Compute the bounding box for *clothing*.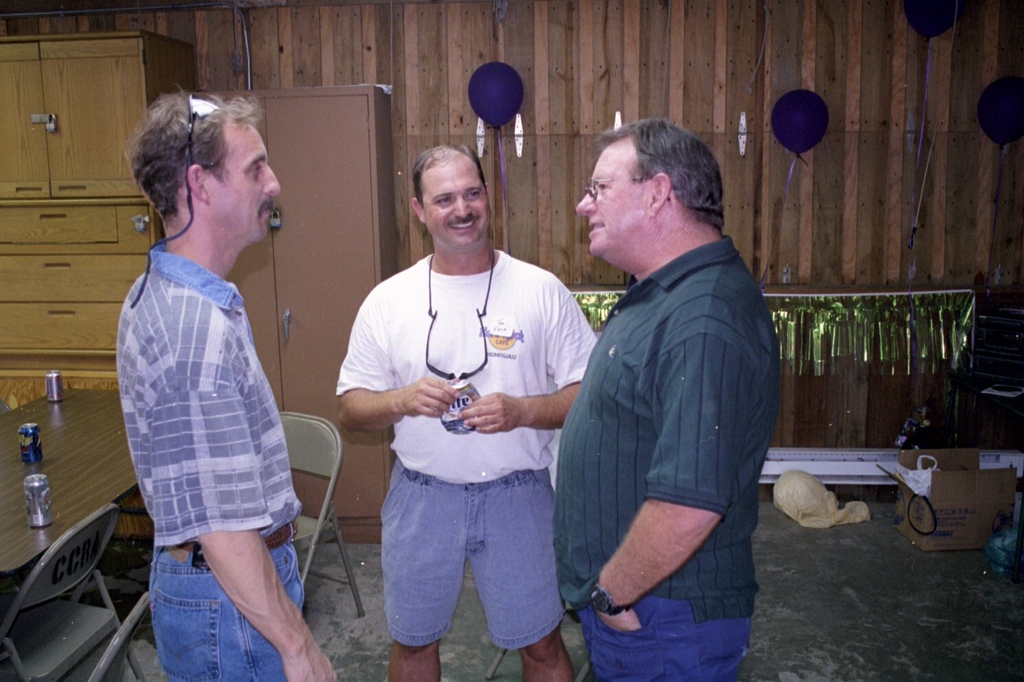
126/257/312/677.
